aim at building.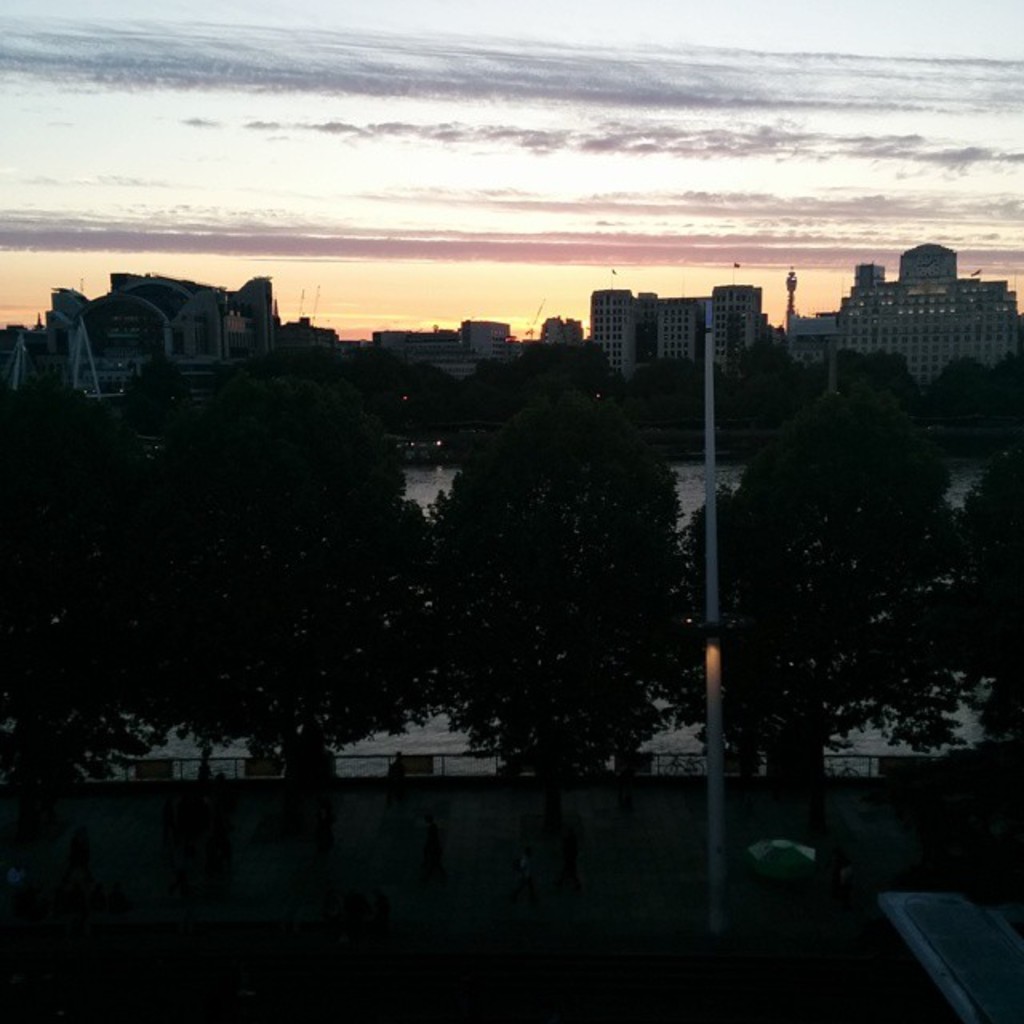
Aimed at {"left": 589, "top": 285, "right": 766, "bottom": 374}.
